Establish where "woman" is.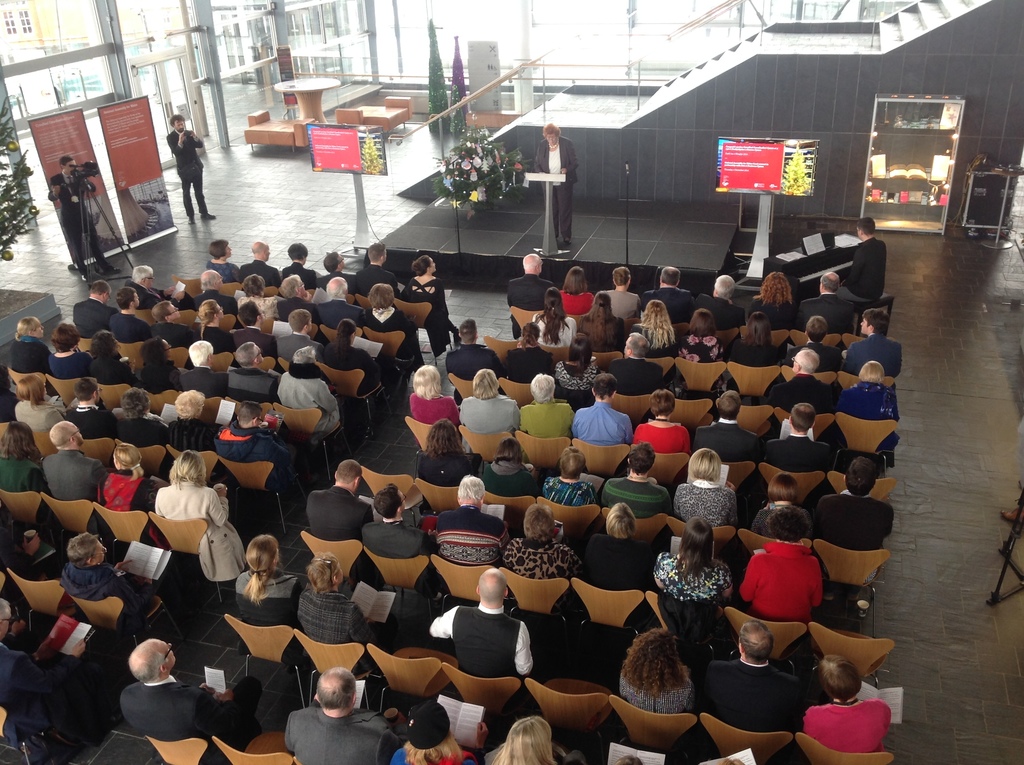
Established at bbox(358, 278, 424, 353).
